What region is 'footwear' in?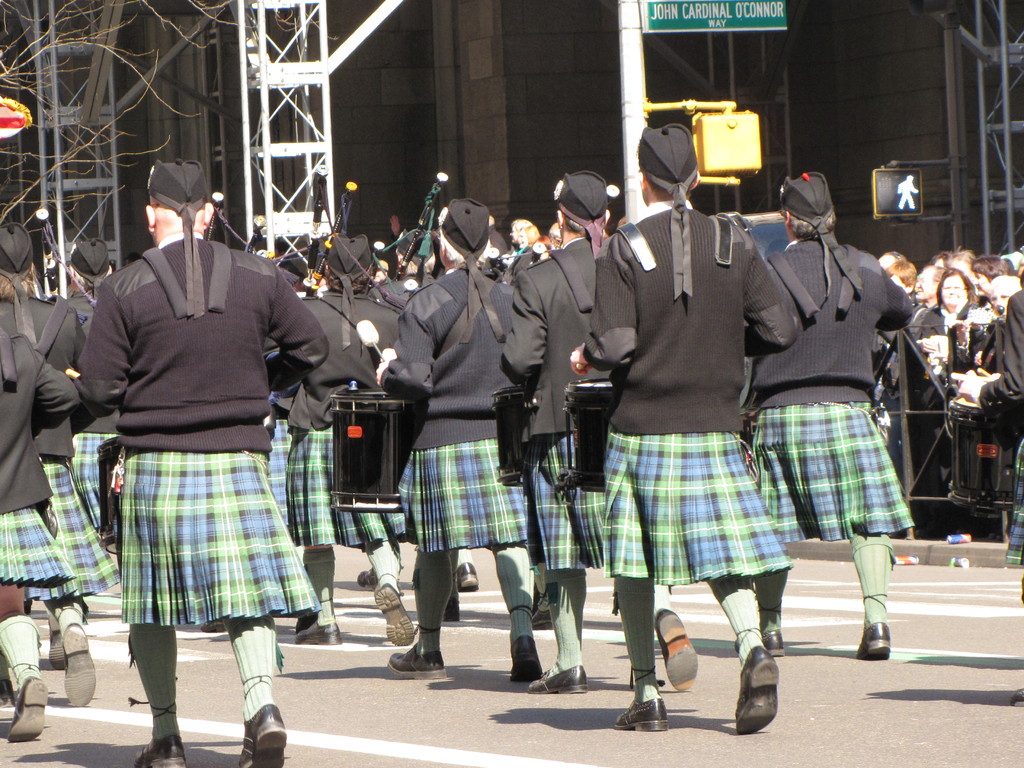
box(761, 628, 786, 660).
